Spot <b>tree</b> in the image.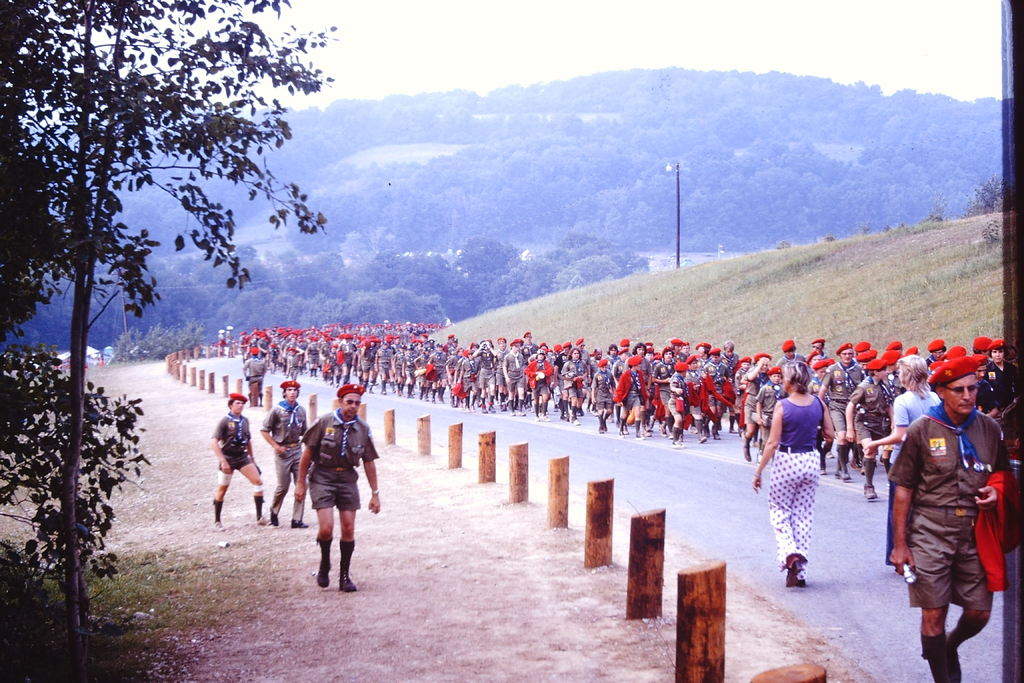
<b>tree</b> found at <region>868, 125, 947, 180</region>.
